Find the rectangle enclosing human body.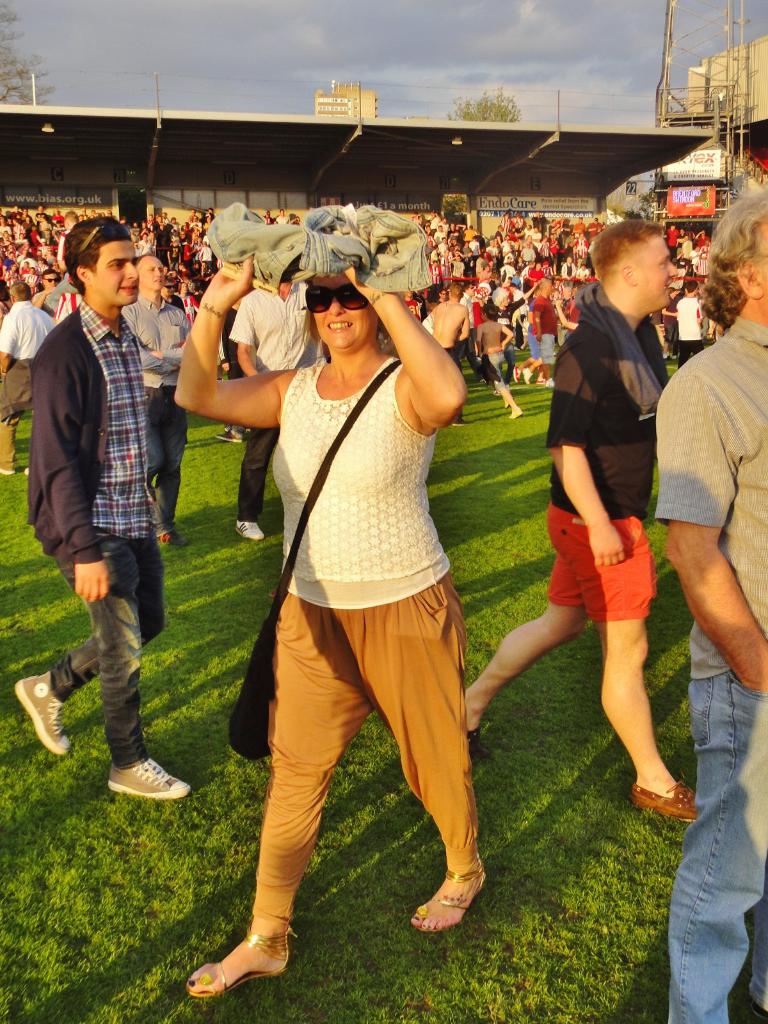
232,226,499,969.
